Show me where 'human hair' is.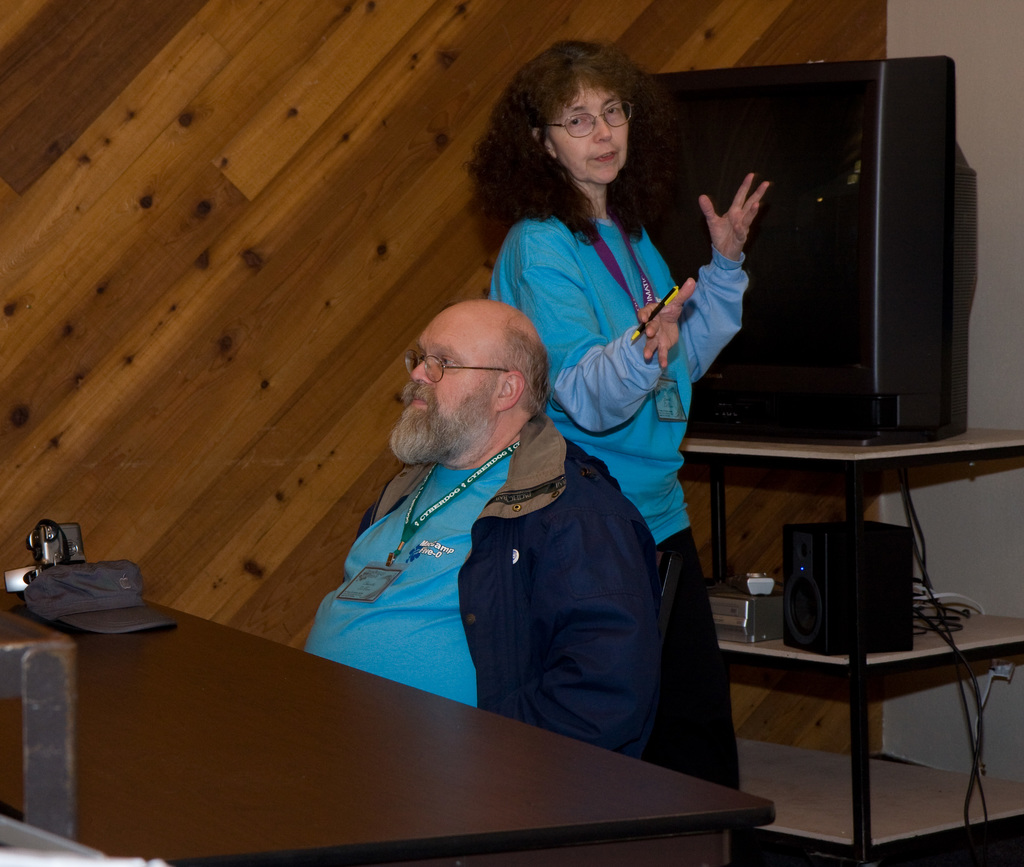
'human hair' is at [503, 309, 549, 415].
